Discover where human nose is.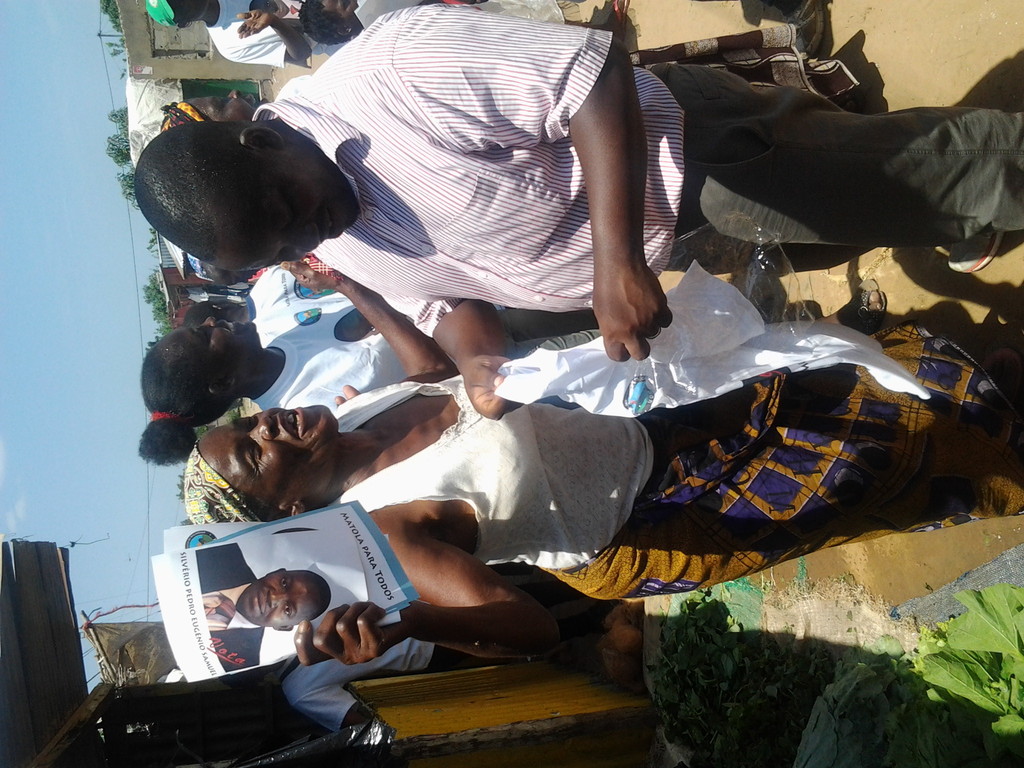
Discovered at detection(197, 315, 217, 328).
